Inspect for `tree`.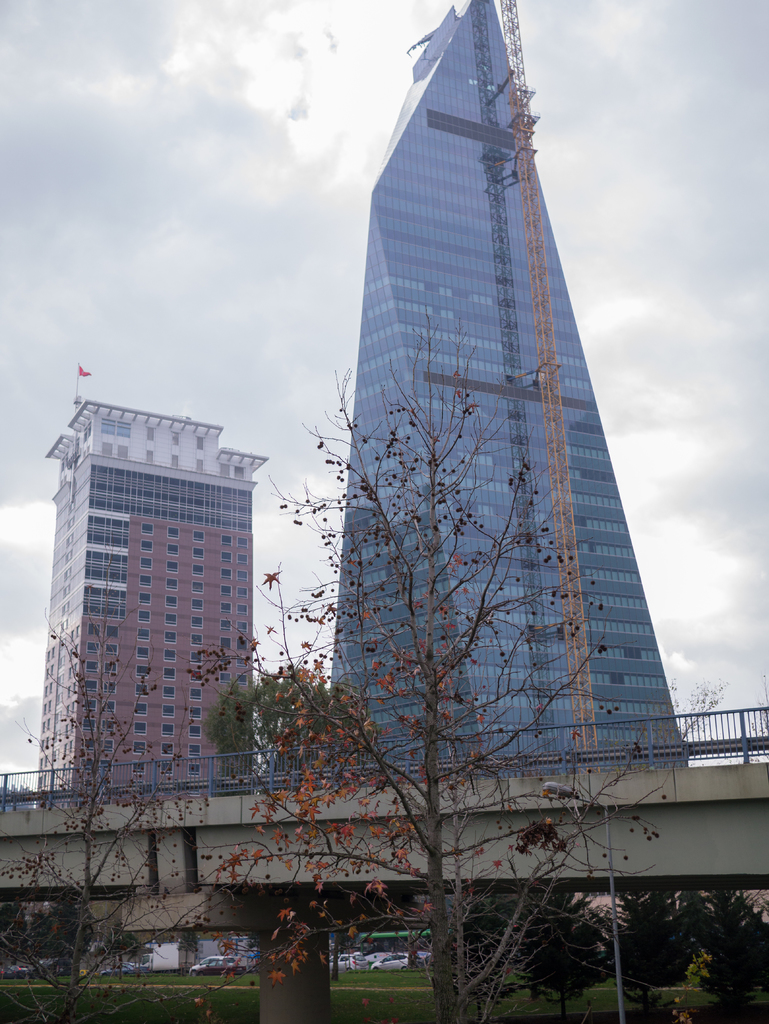
Inspection: locate(615, 881, 706, 1023).
